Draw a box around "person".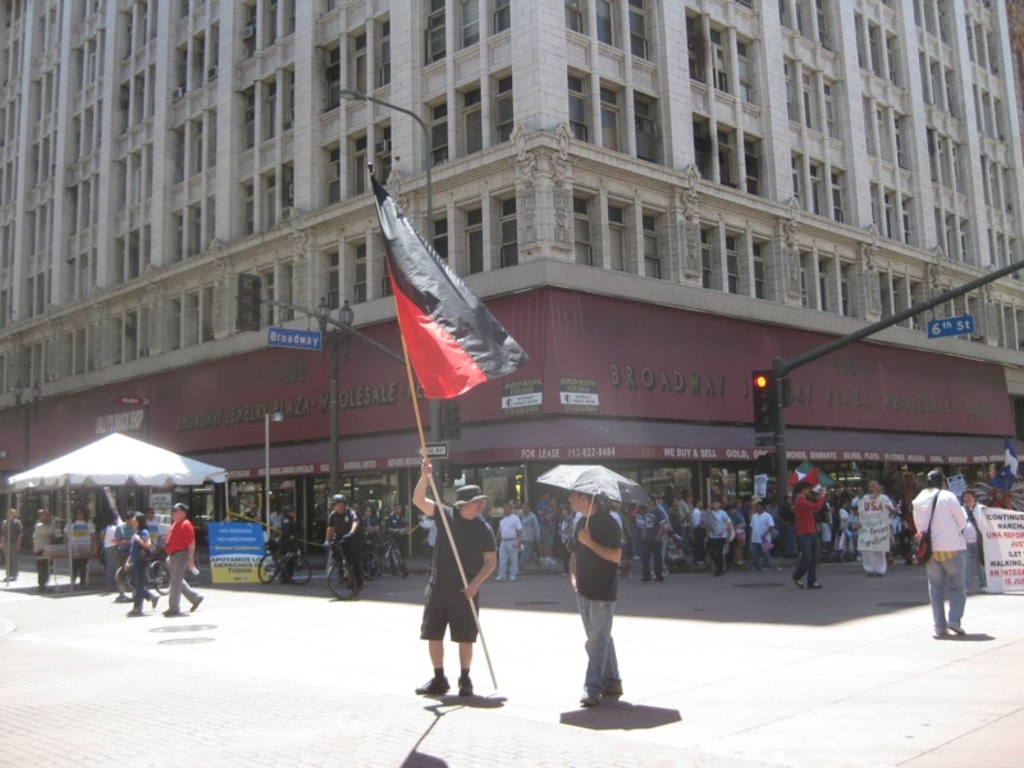
(161,498,205,617).
